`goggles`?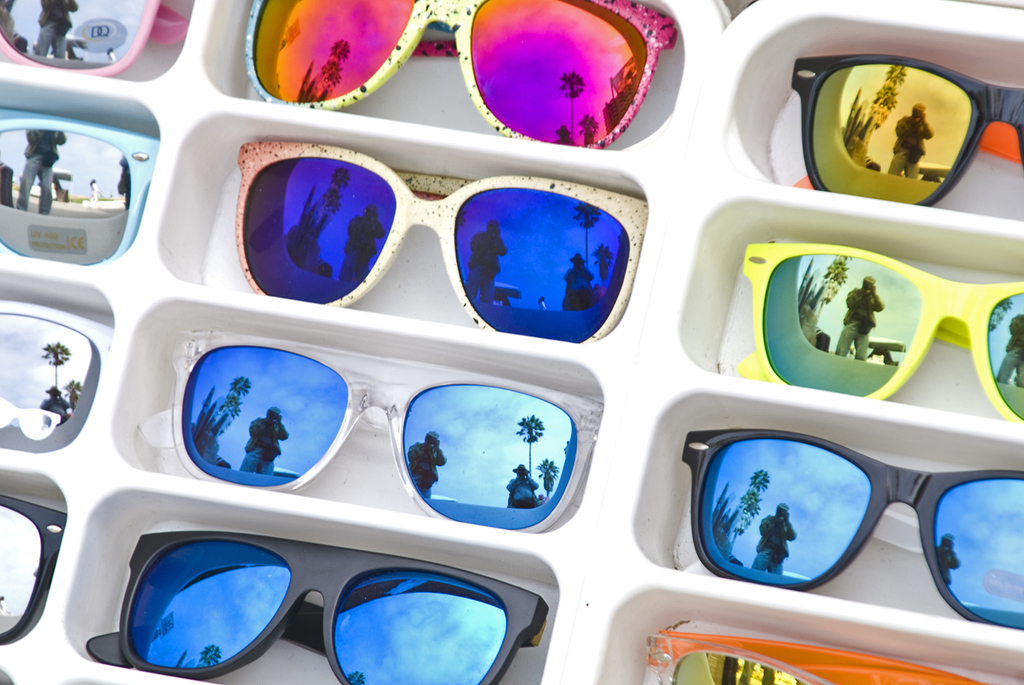
Rect(240, 0, 676, 142)
